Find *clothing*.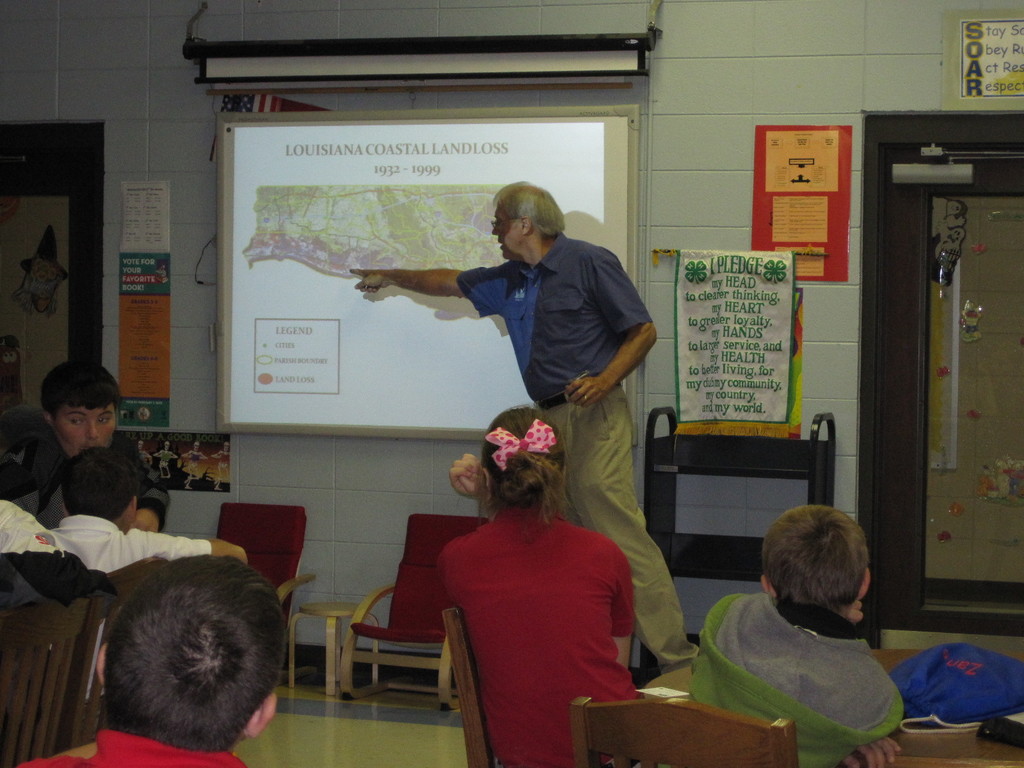
bbox=(39, 515, 210, 572).
